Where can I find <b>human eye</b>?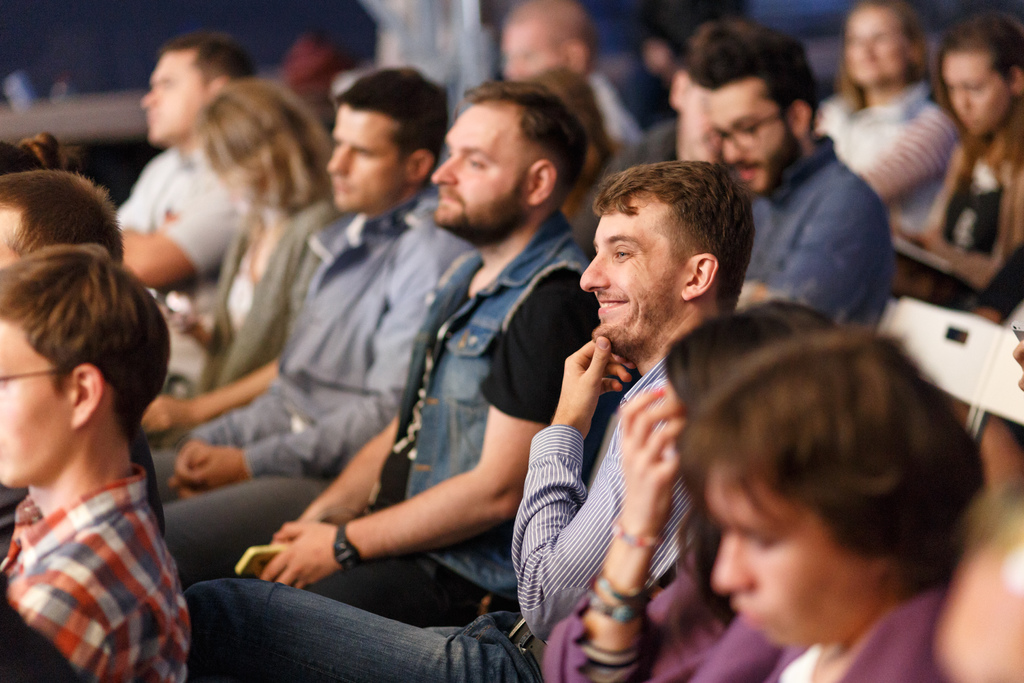
You can find it at (612, 243, 635, 263).
